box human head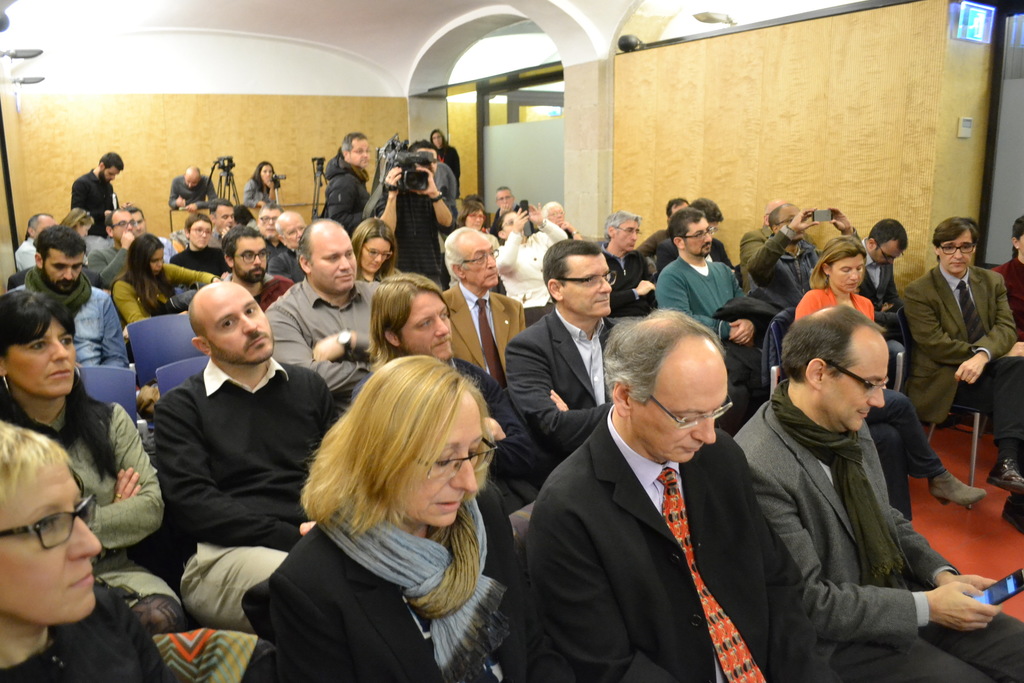
pyautogui.locateOnScreen(544, 238, 612, 318)
